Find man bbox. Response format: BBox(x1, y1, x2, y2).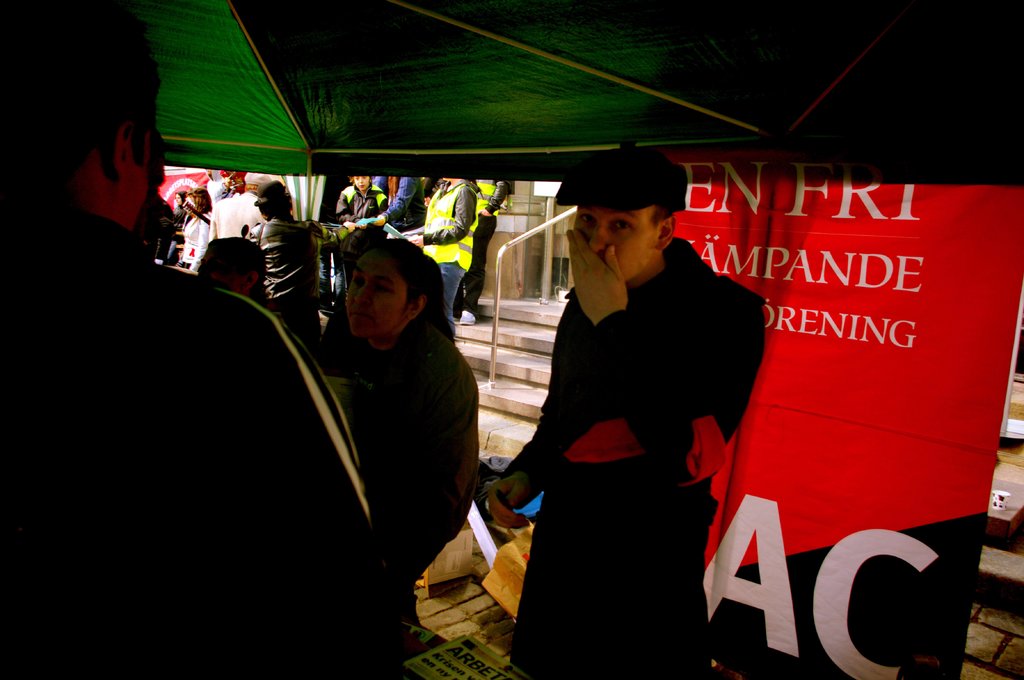
BBox(248, 177, 368, 352).
